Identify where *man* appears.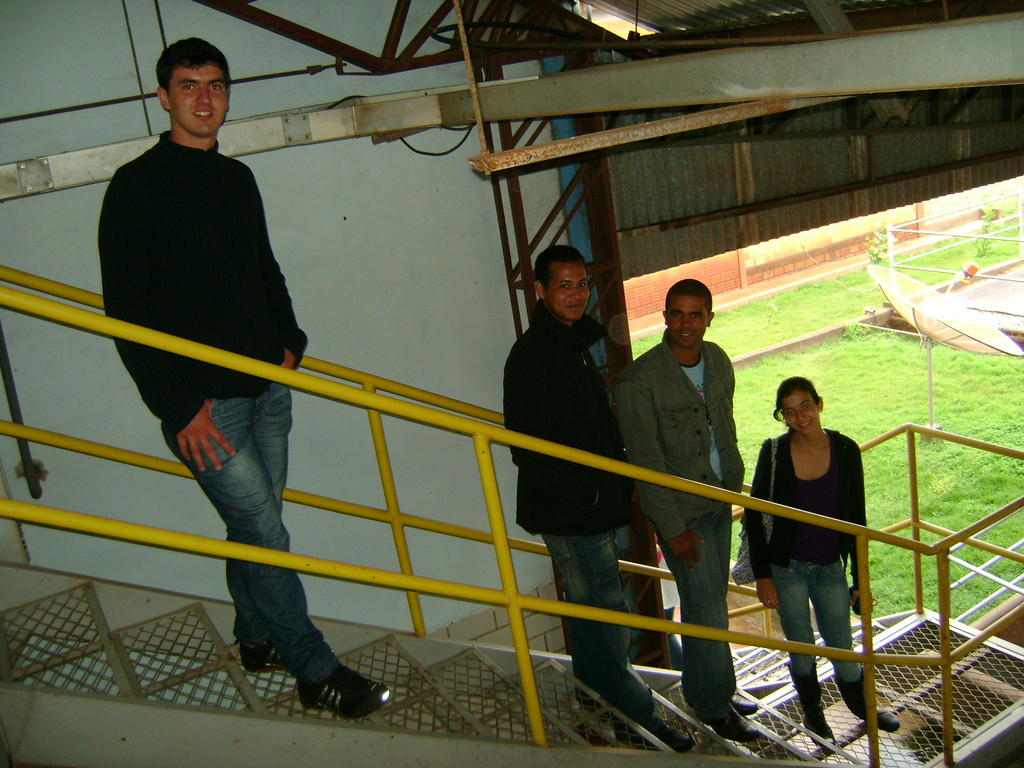
Appears at box(614, 268, 742, 746).
